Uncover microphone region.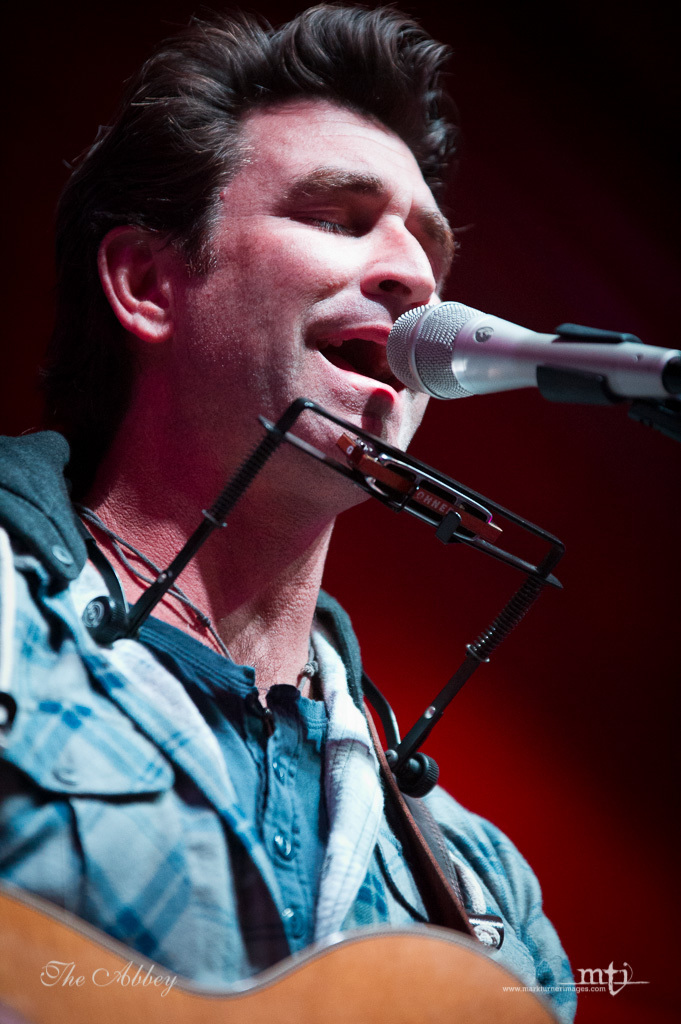
Uncovered: detection(329, 291, 680, 415).
